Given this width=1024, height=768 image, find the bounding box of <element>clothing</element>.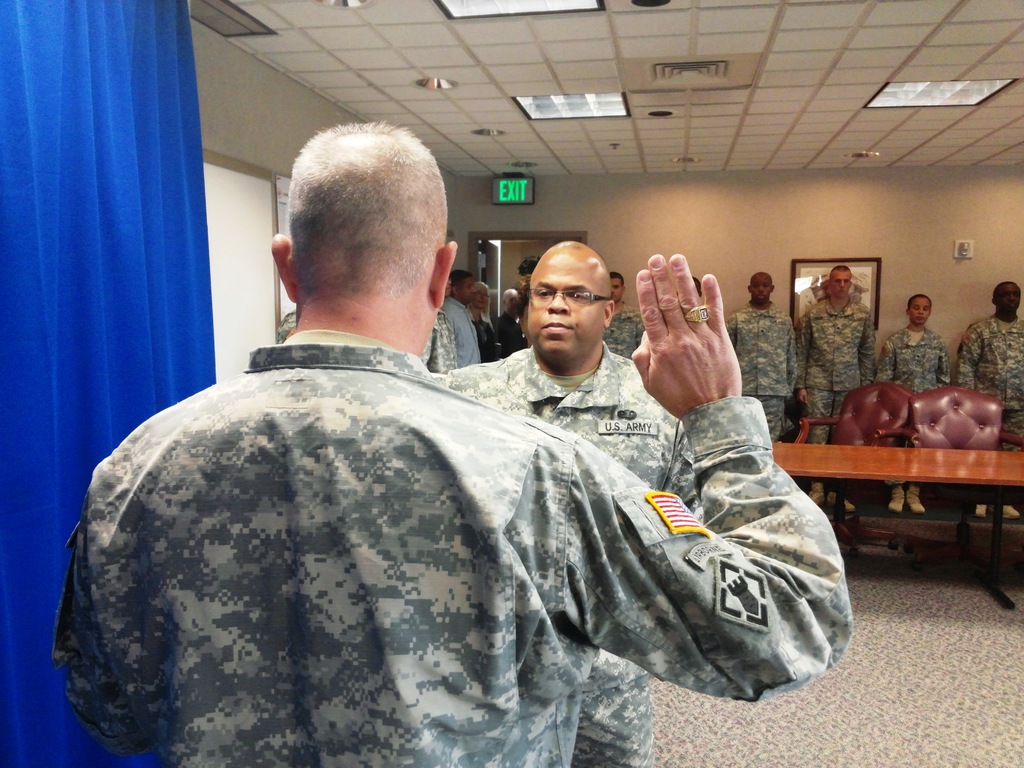
pyautogui.locateOnScreen(478, 303, 490, 362).
